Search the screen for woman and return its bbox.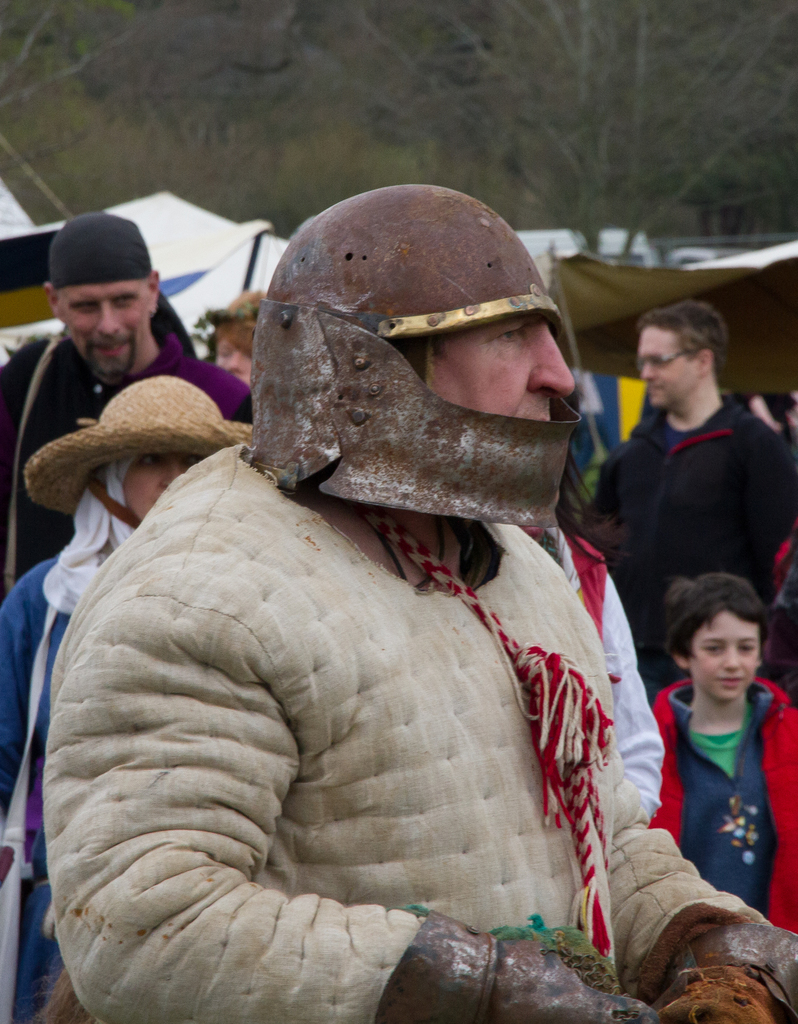
Found: {"left": 0, "top": 374, "right": 251, "bottom": 1023}.
